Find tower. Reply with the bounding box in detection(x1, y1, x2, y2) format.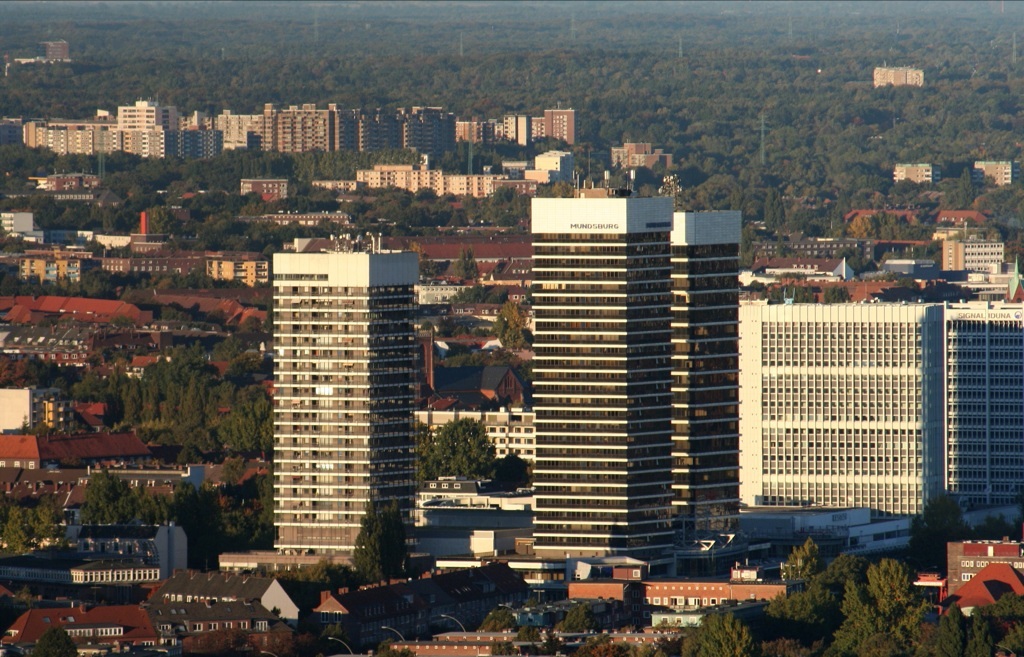
detection(671, 207, 749, 560).
